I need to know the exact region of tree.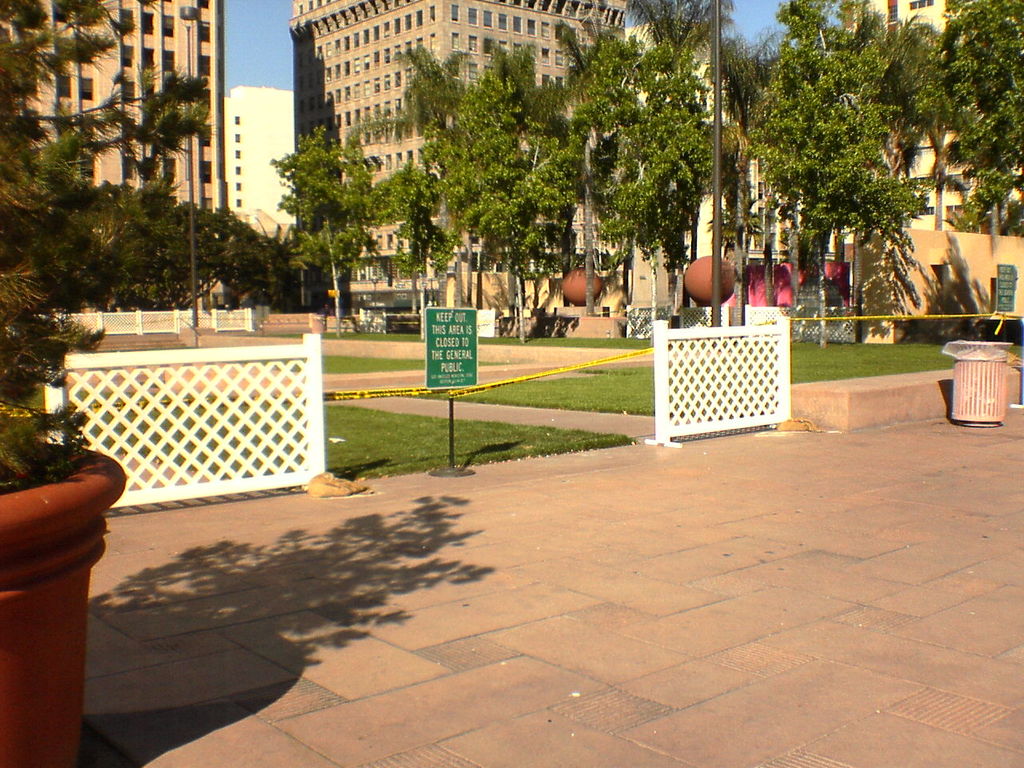
Region: select_region(721, 30, 981, 345).
